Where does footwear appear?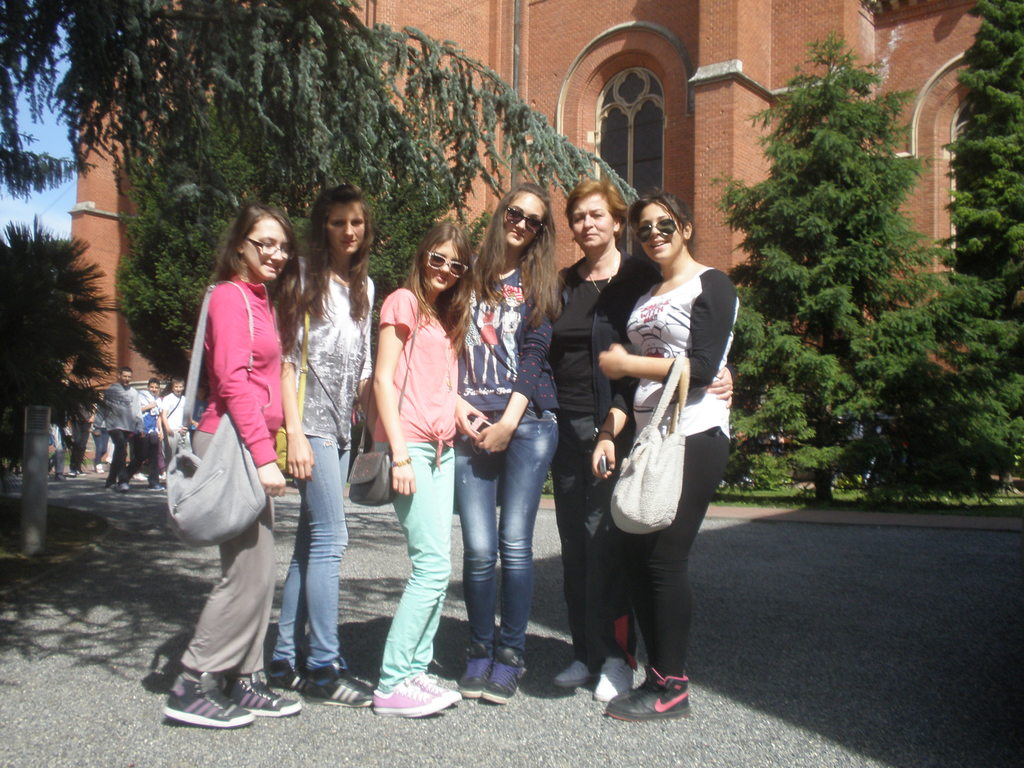
Appears at 412,675,460,709.
